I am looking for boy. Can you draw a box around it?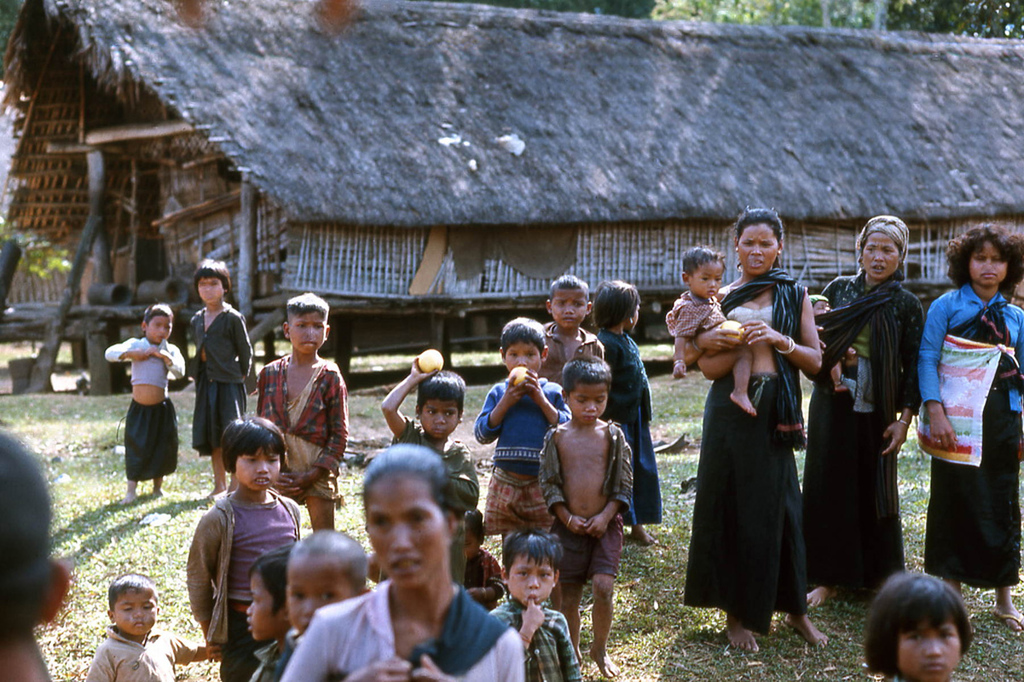
Sure, the bounding box is x1=671 y1=242 x2=760 y2=416.
